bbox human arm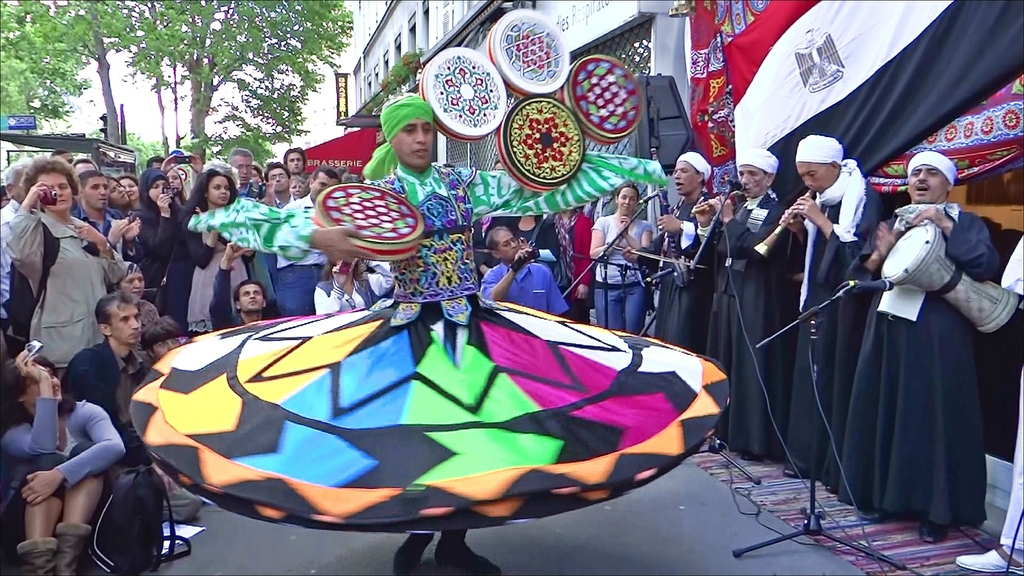
904 208 1003 291
